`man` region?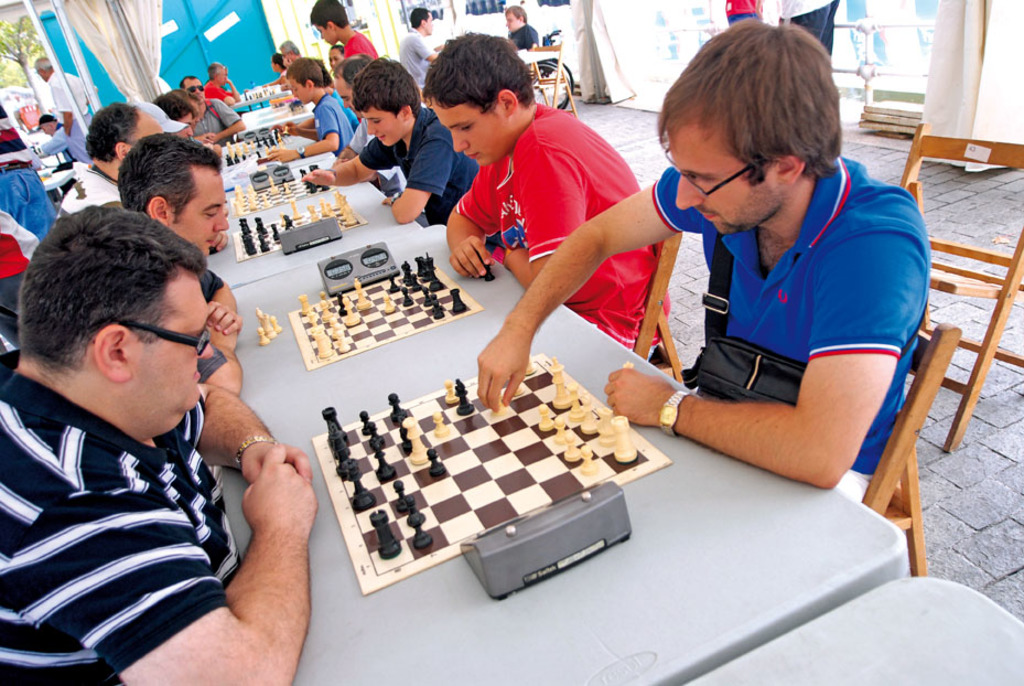
l=34, t=115, r=67, b=157
